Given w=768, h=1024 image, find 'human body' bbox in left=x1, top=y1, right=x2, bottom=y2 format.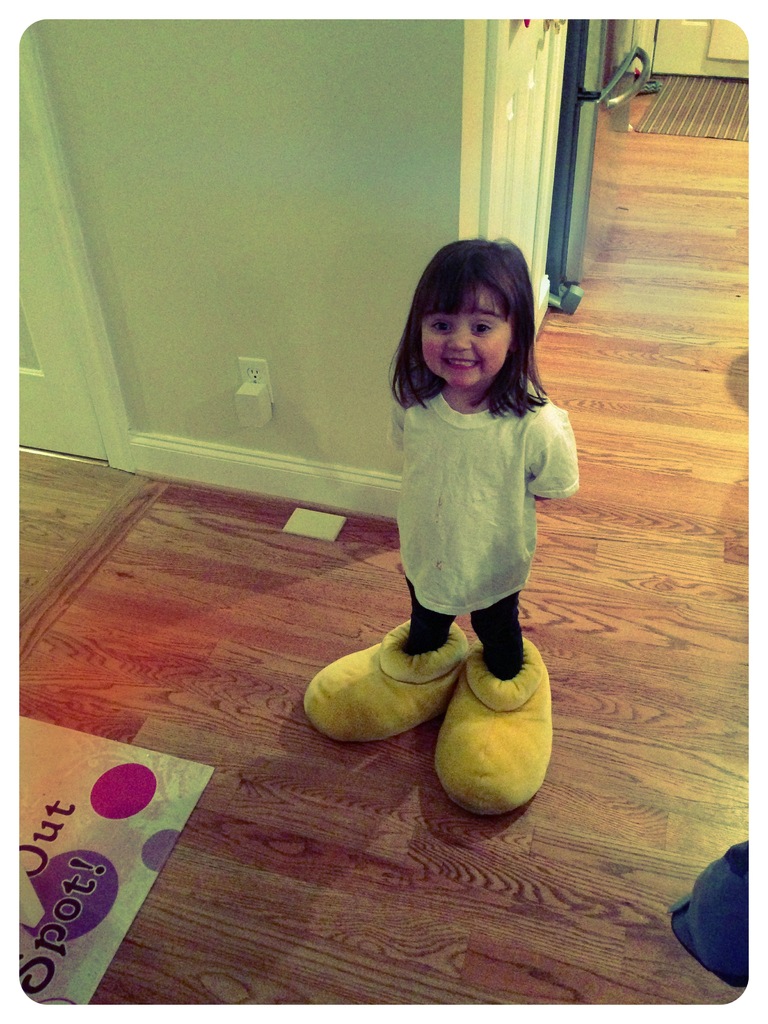
left=330, top=255, right=601, bottom=813.
